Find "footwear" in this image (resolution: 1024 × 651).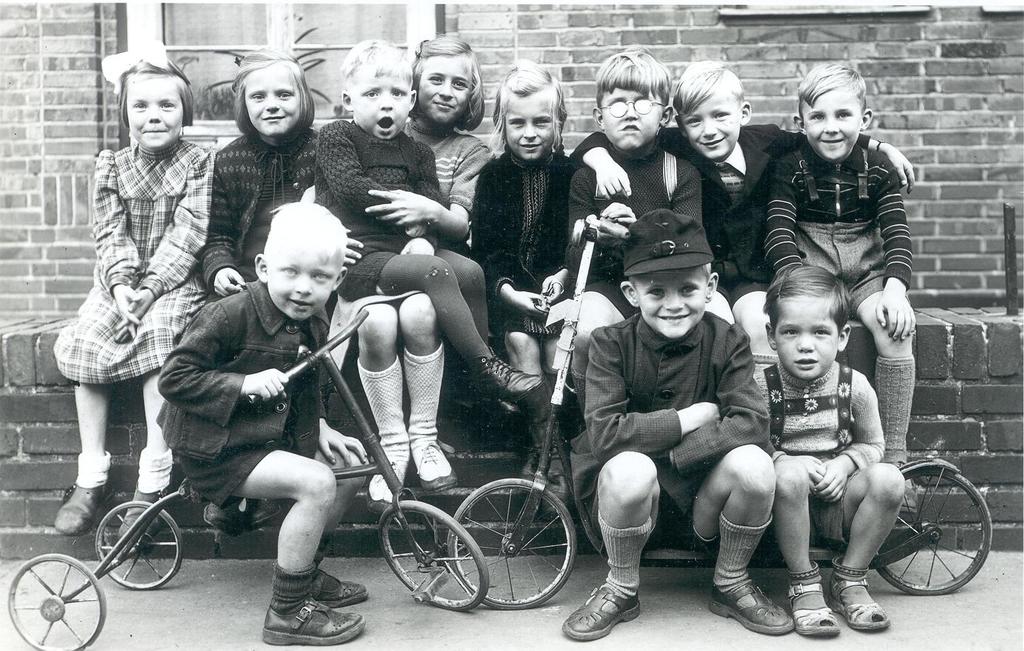
(x1=54, y1=447, x2=109, y2=535).
